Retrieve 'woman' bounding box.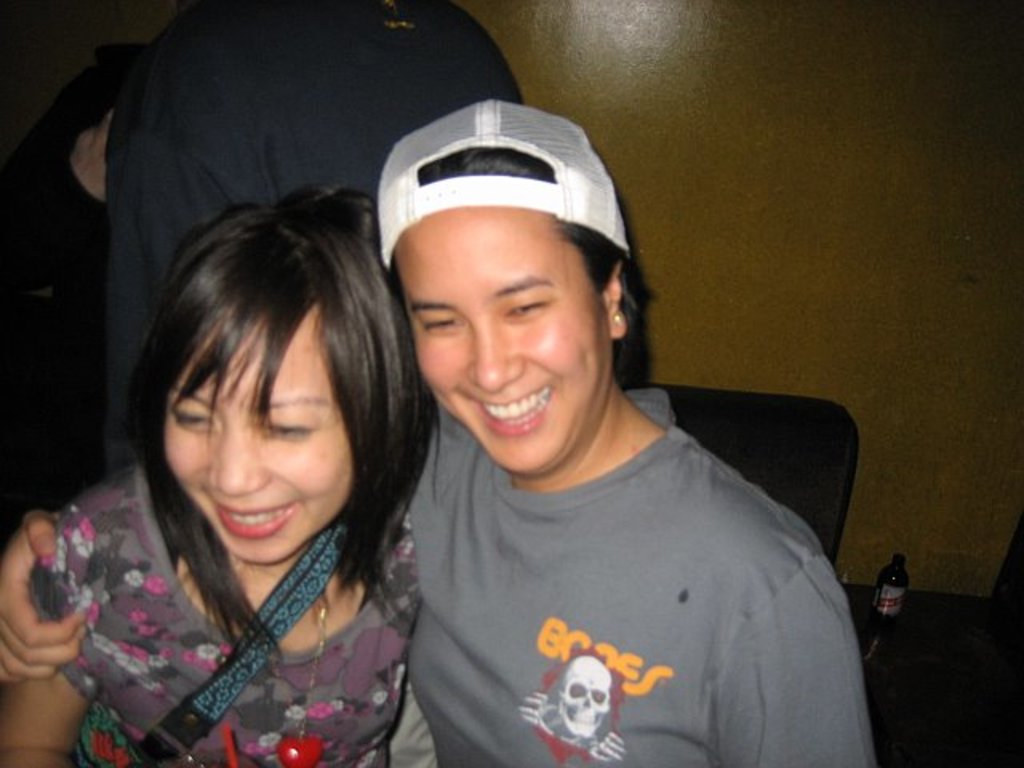
Bounding box: {"x1": 29, "y1": 154, "x2": 475, "y2": 765}.
